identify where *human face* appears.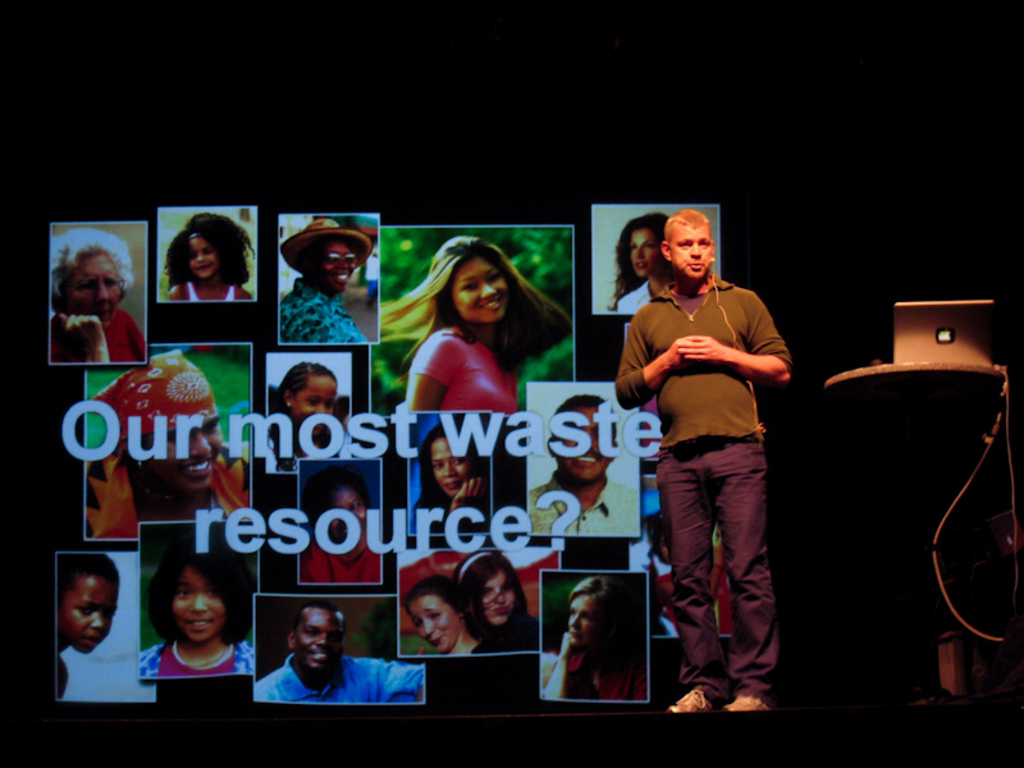
Appears at l=667, t=224, r=713, b=280.
